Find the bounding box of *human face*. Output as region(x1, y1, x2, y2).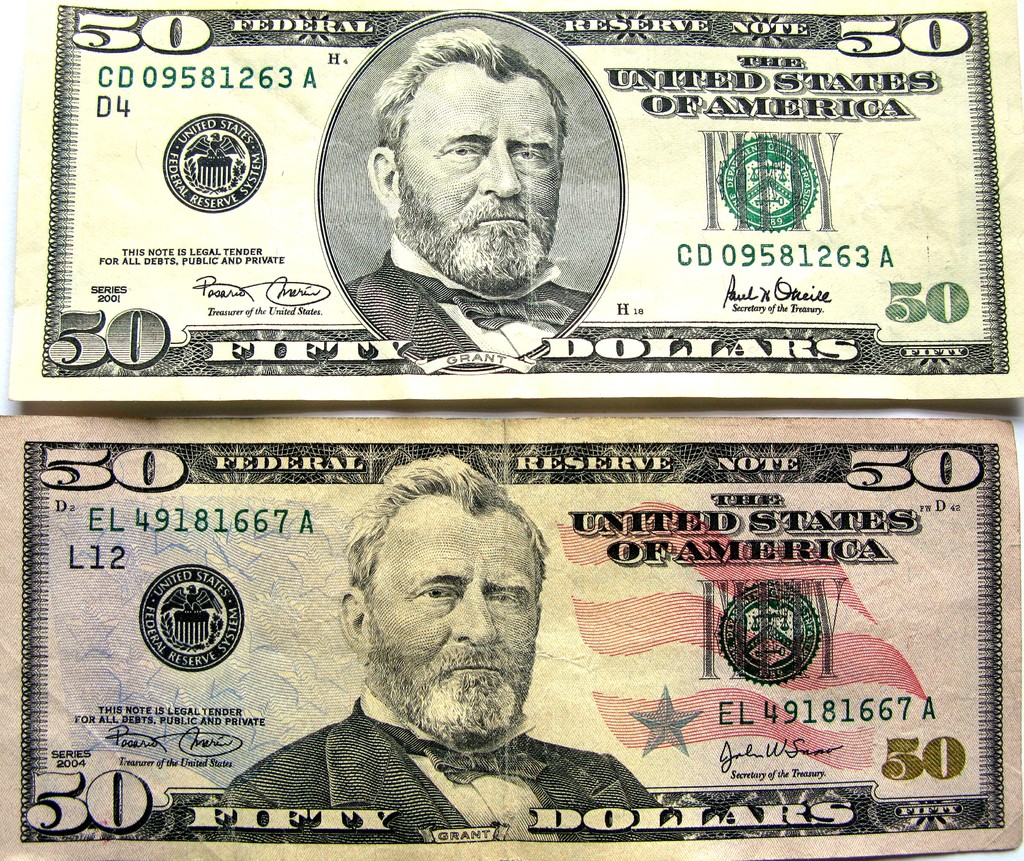
region(399, 68, 557, 270).
